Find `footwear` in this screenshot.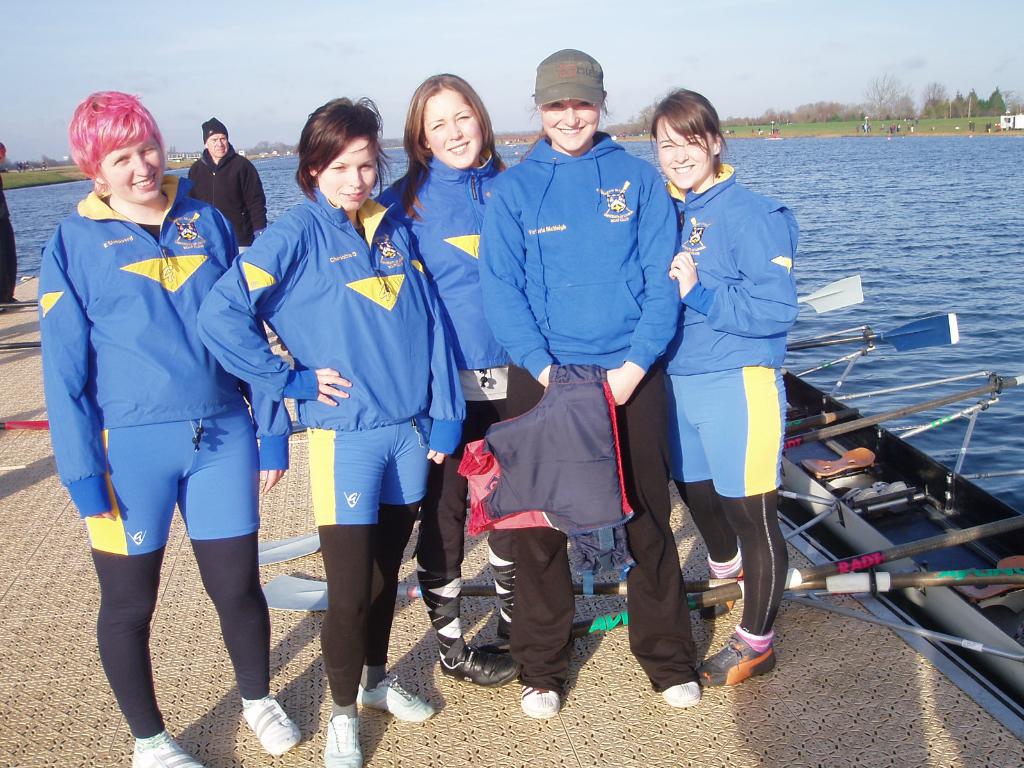
The bounding box for `footwear` is x1=438, y1=643, x2=525, y2=689.
